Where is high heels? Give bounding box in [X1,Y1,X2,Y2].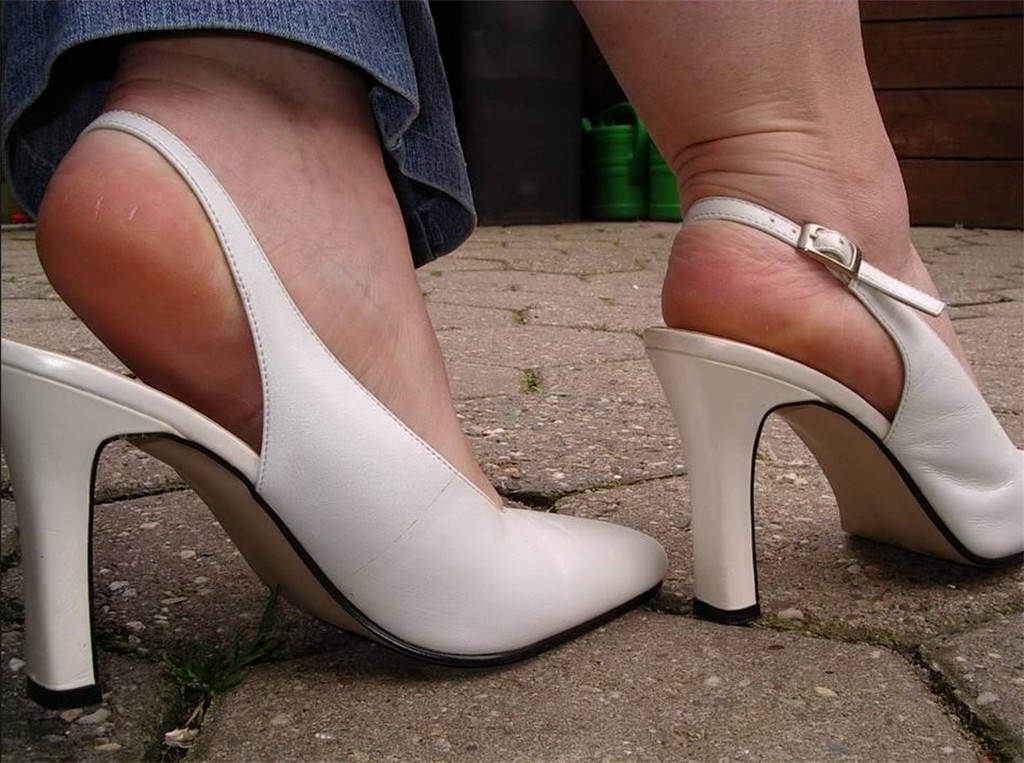
[0,107,666,695].
